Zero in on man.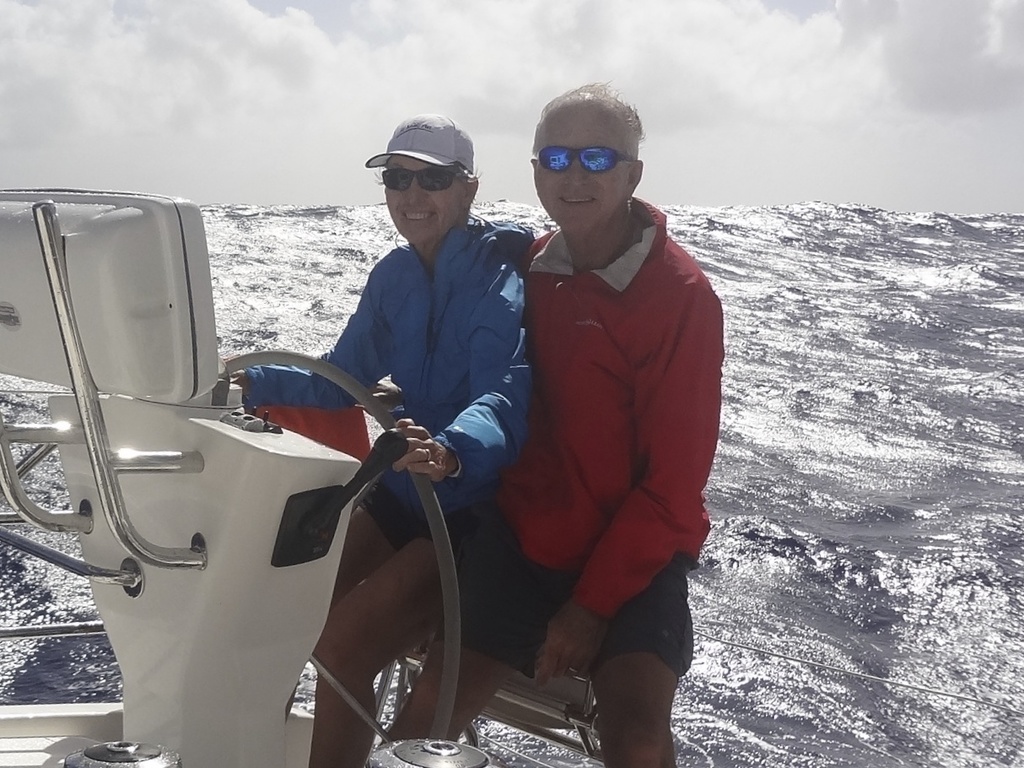
Zeroed in: x1=315, y1=78, x2=722, y2=767.
